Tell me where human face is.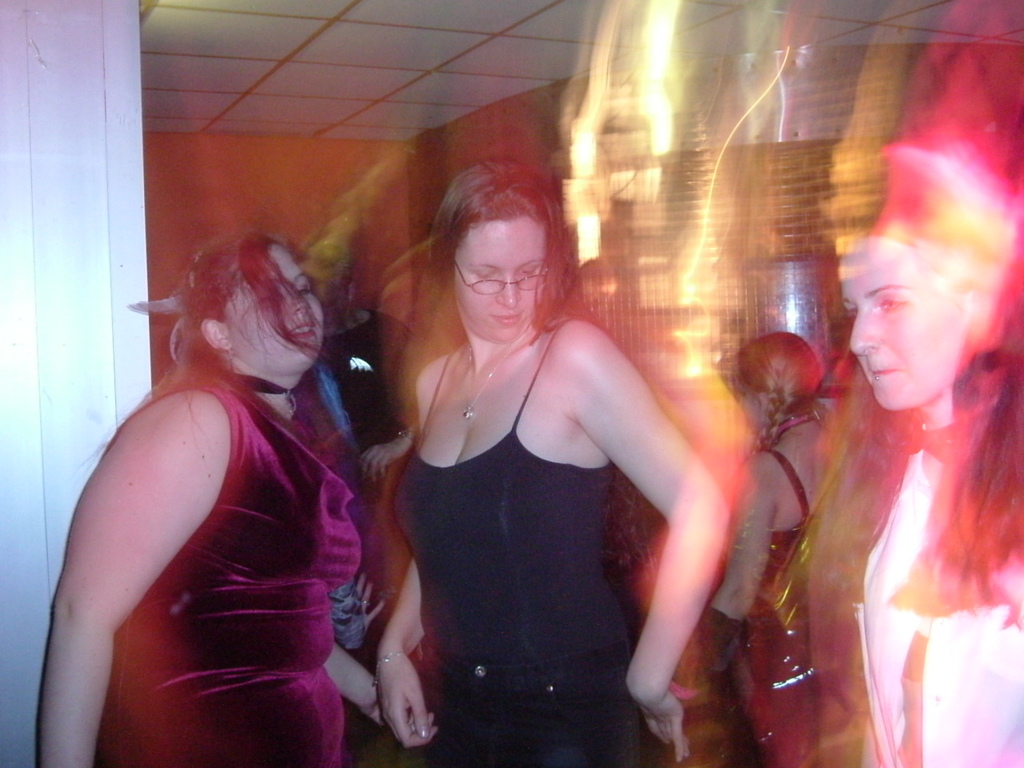
human face is at (453, 215, 549, 345).
